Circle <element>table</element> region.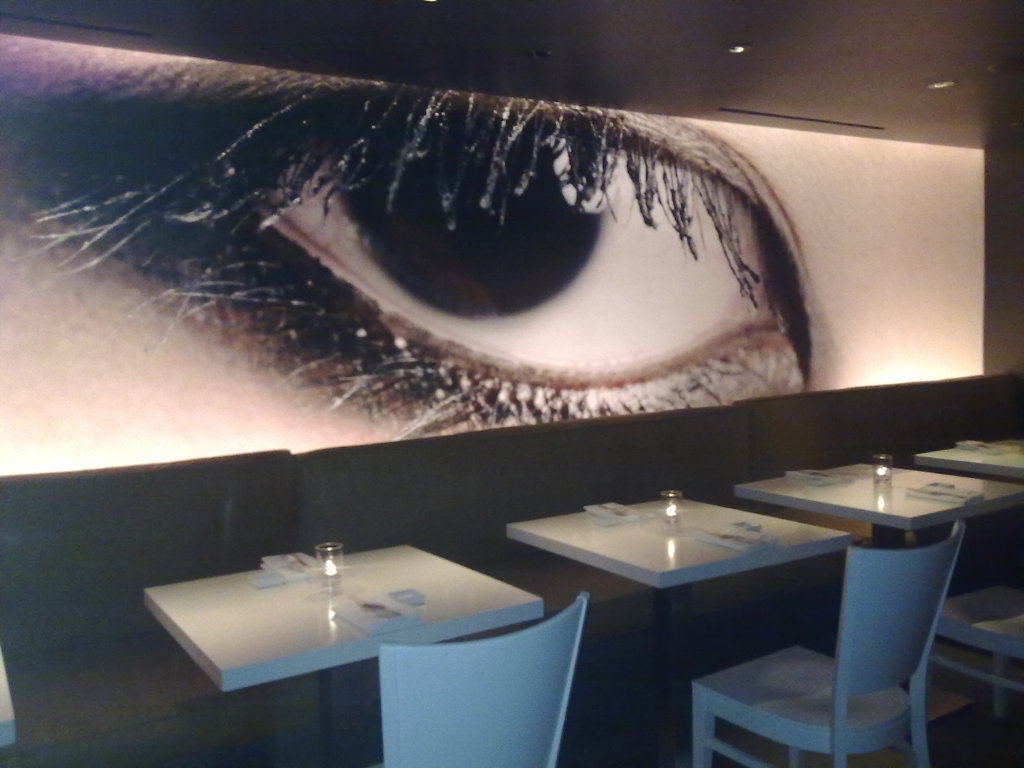
Region: [x1=500, y1=490, x2=860, y2=696].
